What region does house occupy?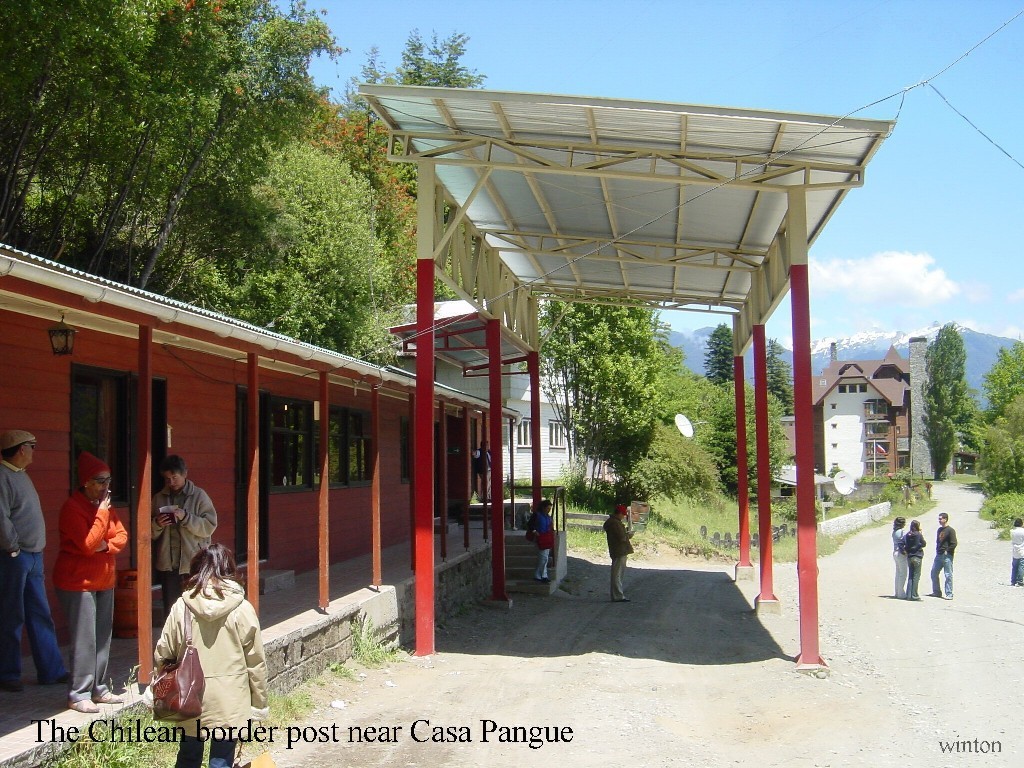
crop(379, 297, 573, 479).
